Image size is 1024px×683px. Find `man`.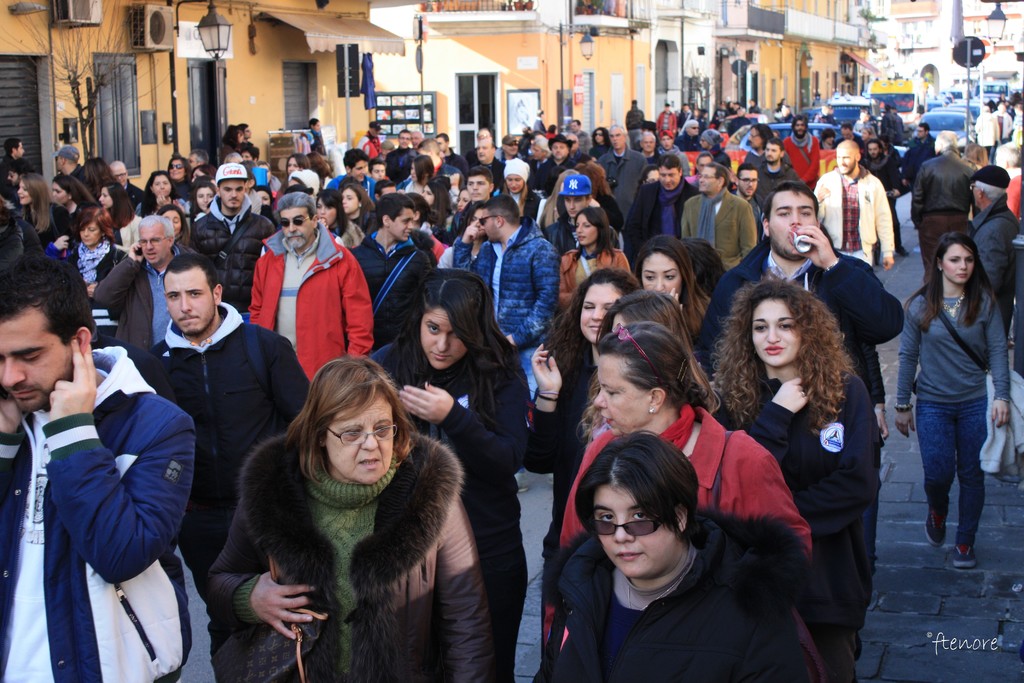
bbox=(904, 126, 941, 193).
